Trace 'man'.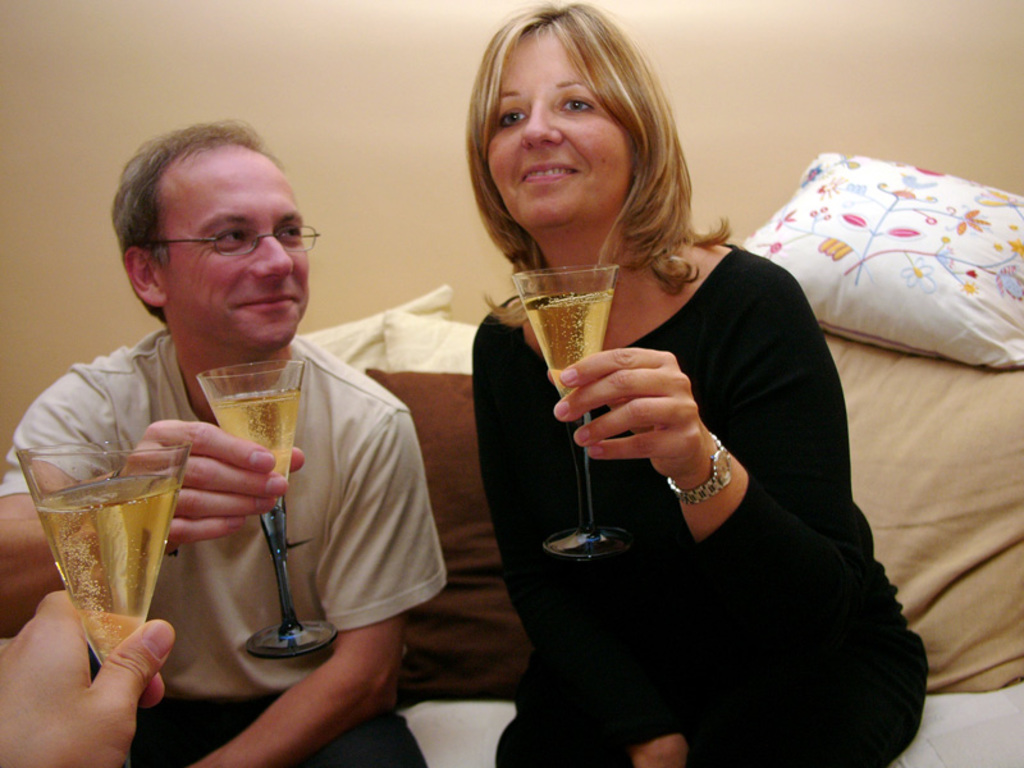
Traced to rect(0, 124, 447, 767).
